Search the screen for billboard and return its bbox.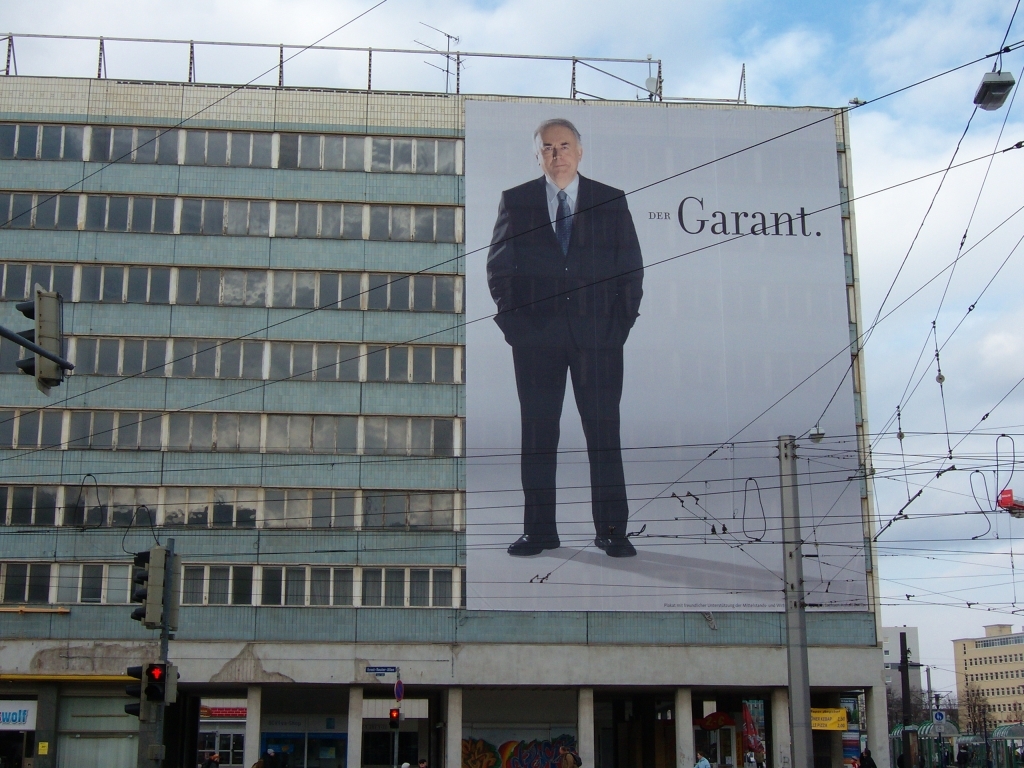
Found: detection(464, 98, 871, 616).
